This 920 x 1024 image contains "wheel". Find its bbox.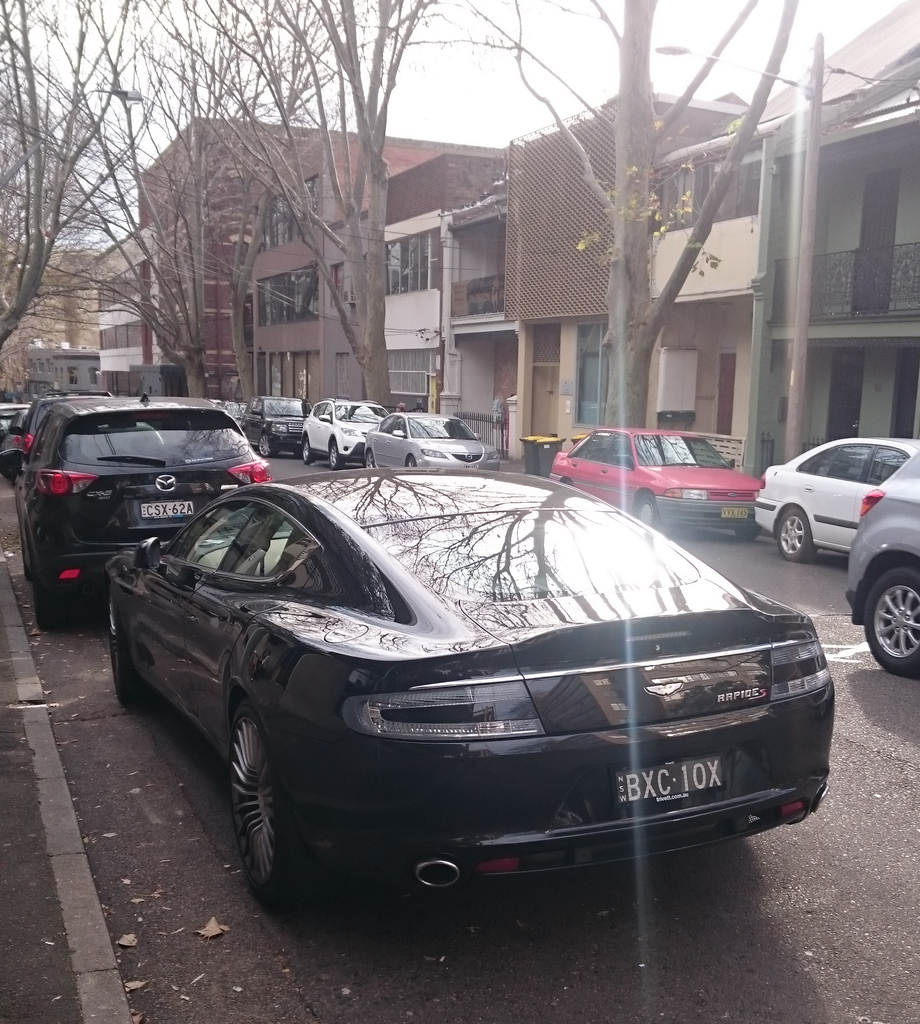
297,444,313,465.
